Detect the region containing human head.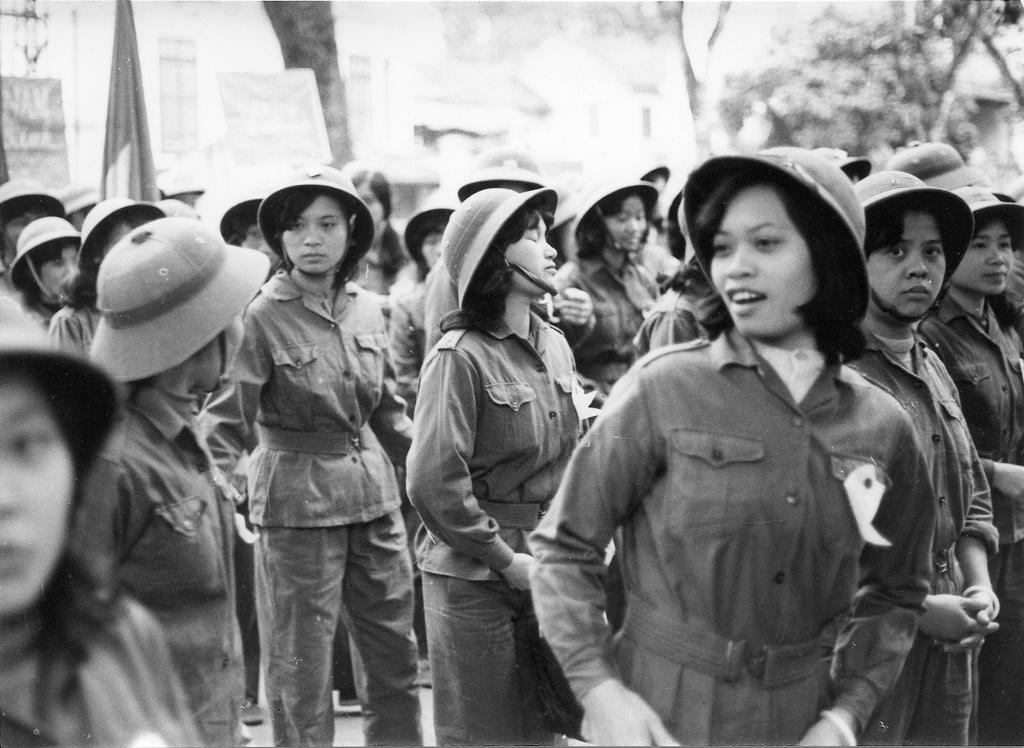
[left=588, top=194, right=650, bottom=257].
